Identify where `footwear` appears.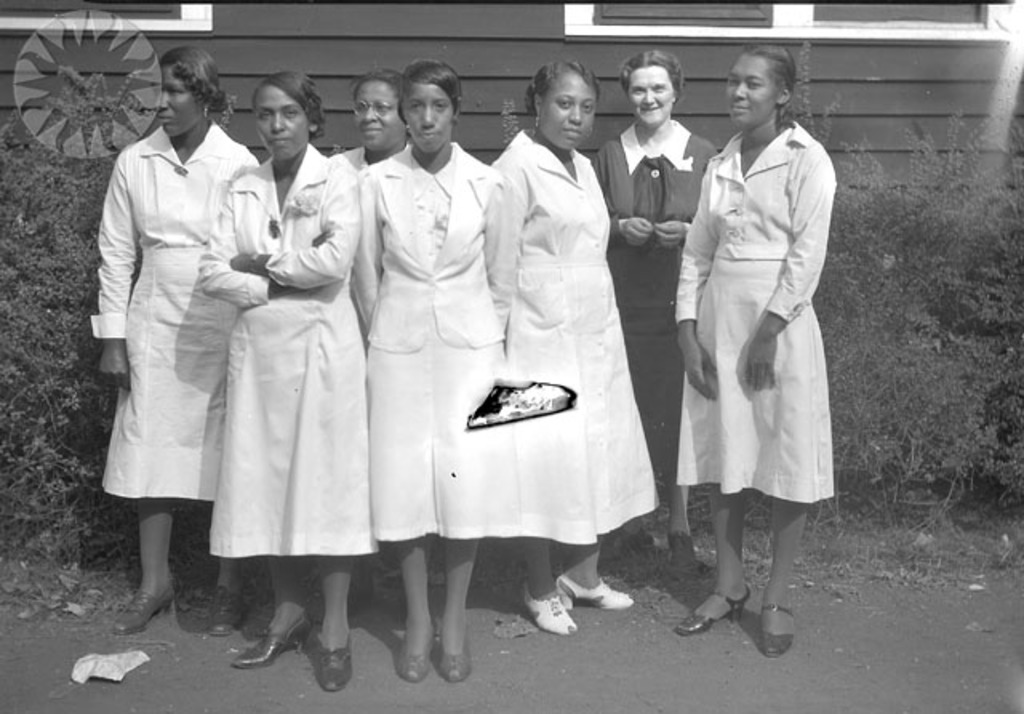
Appears at l=550, t=573, r=635, b=612.
